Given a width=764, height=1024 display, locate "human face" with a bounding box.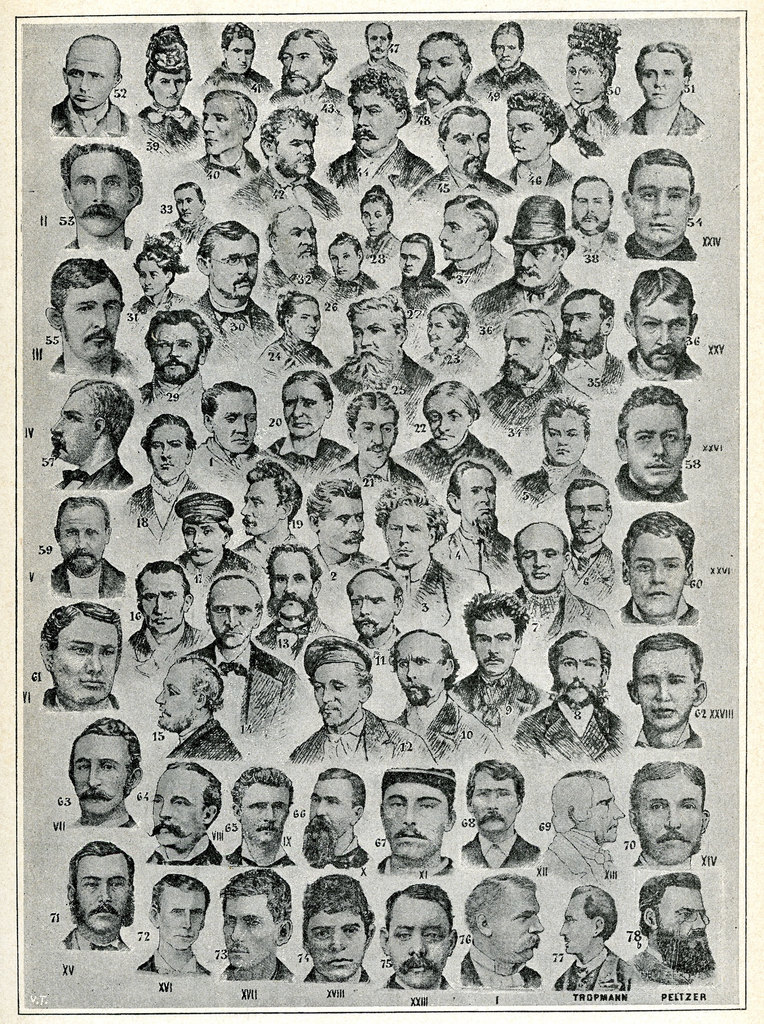
Located: 659, 890, 708, 945.
